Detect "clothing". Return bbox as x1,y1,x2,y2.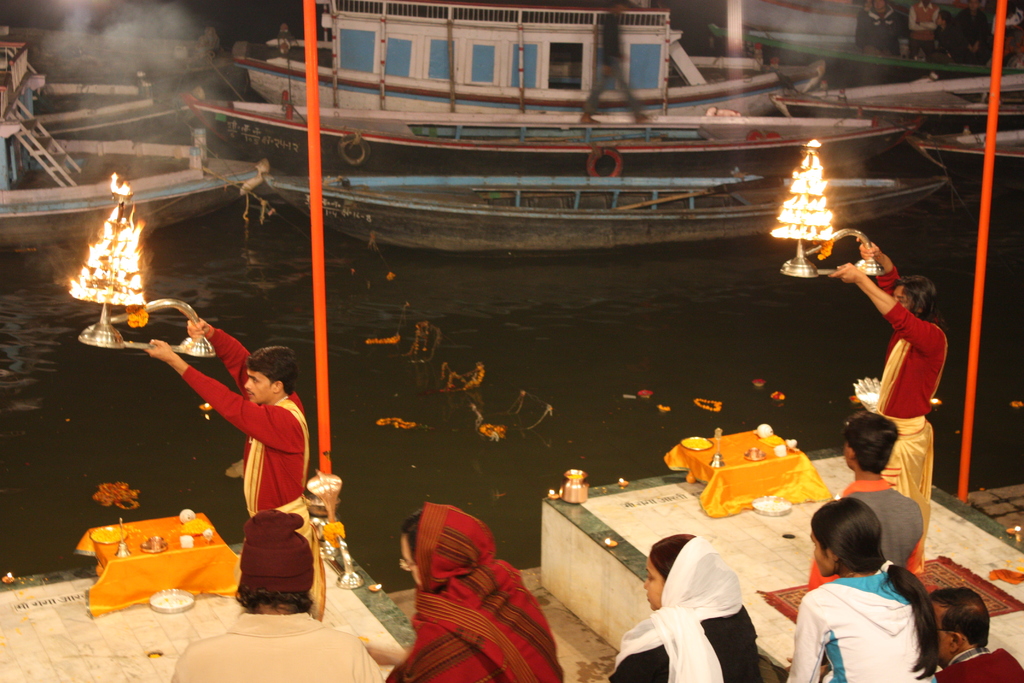
780,551,956,679.
